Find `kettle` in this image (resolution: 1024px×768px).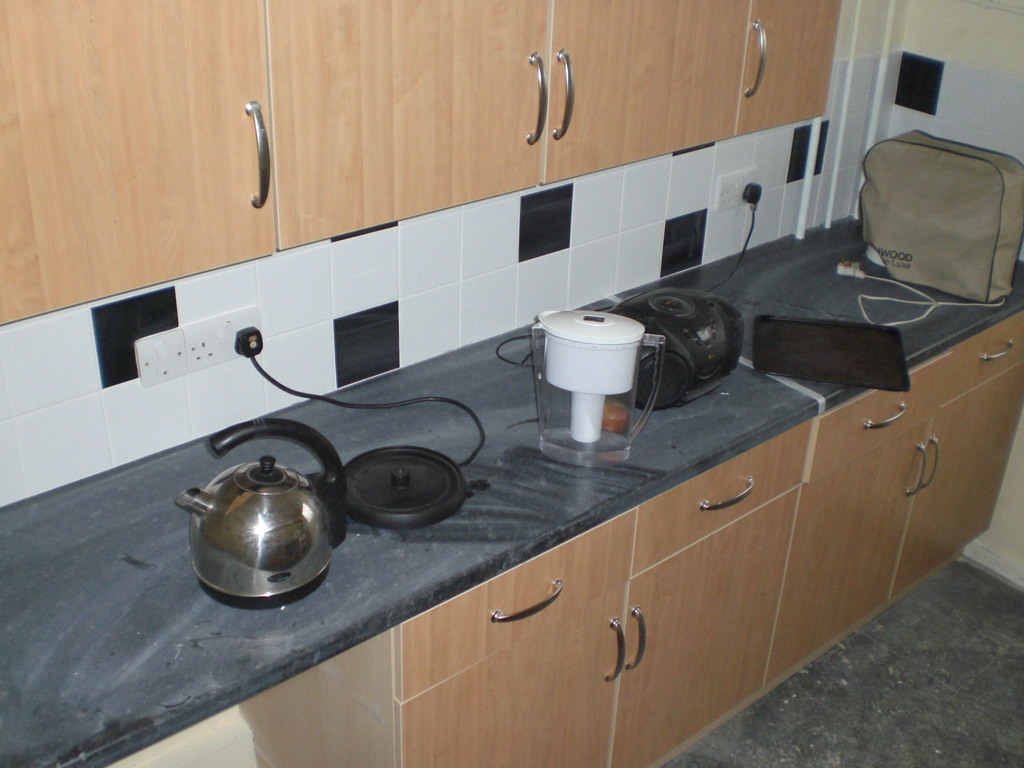
[left=176, top=419, right=355, bottom=613].
